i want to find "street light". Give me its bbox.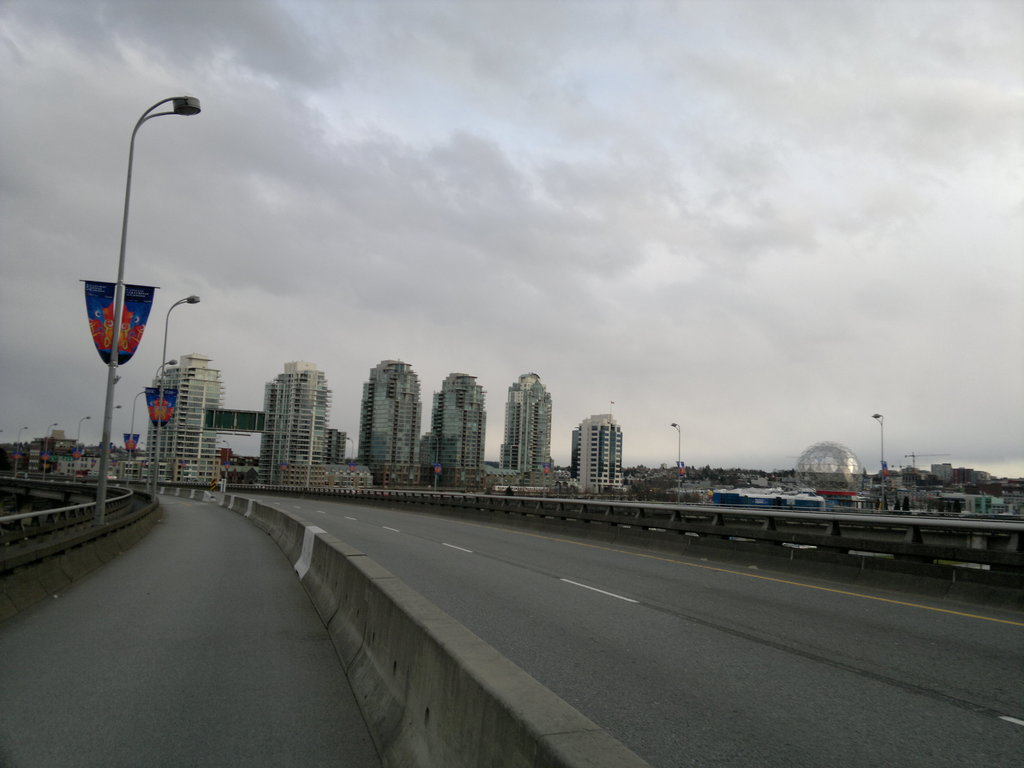
{"left": 153, "top": 293, "right": 202, "bottom": 500}.
